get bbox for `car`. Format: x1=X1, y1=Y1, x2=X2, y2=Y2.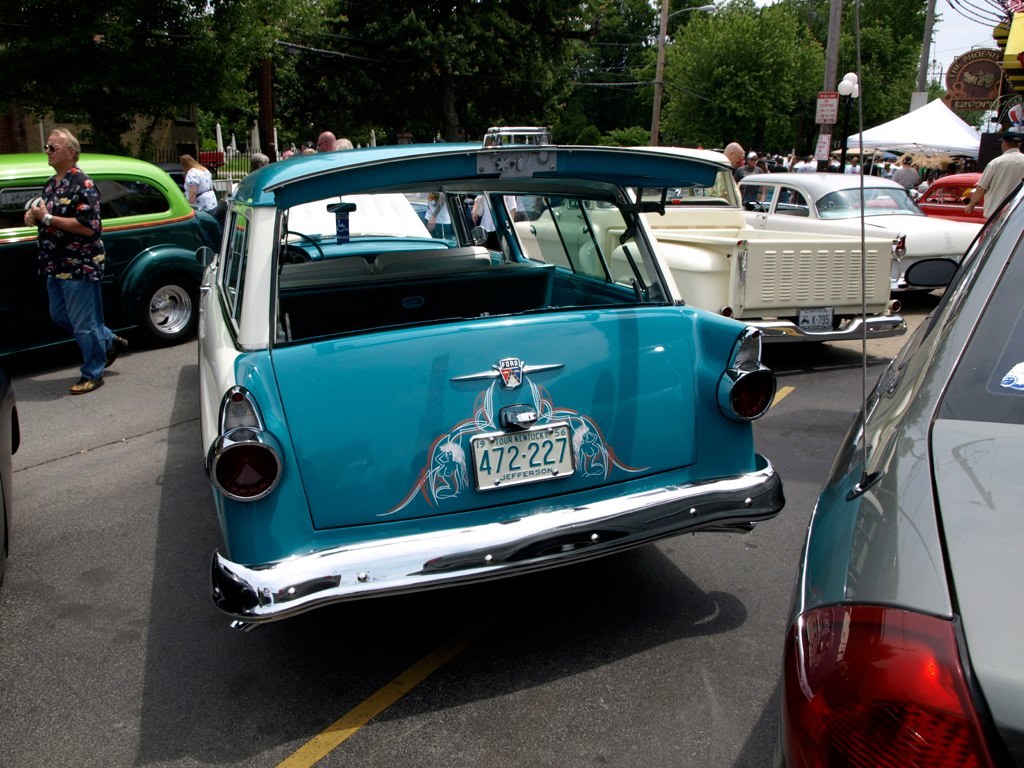
x1=0, y1=156, x2=213, y2=343.
